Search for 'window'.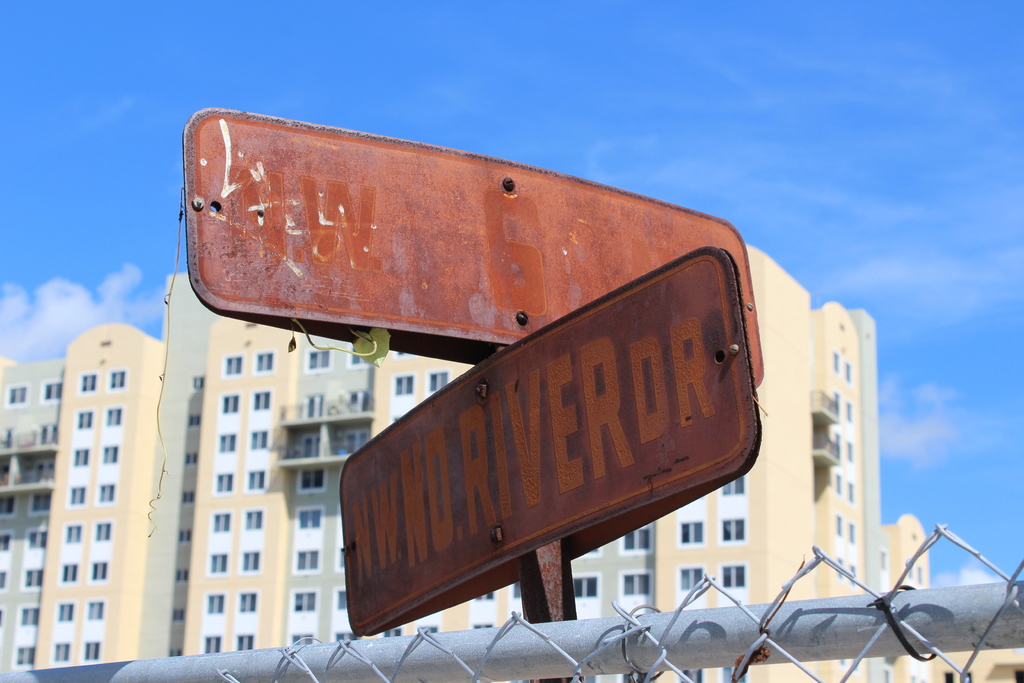
Found at 347,347,376,365.
